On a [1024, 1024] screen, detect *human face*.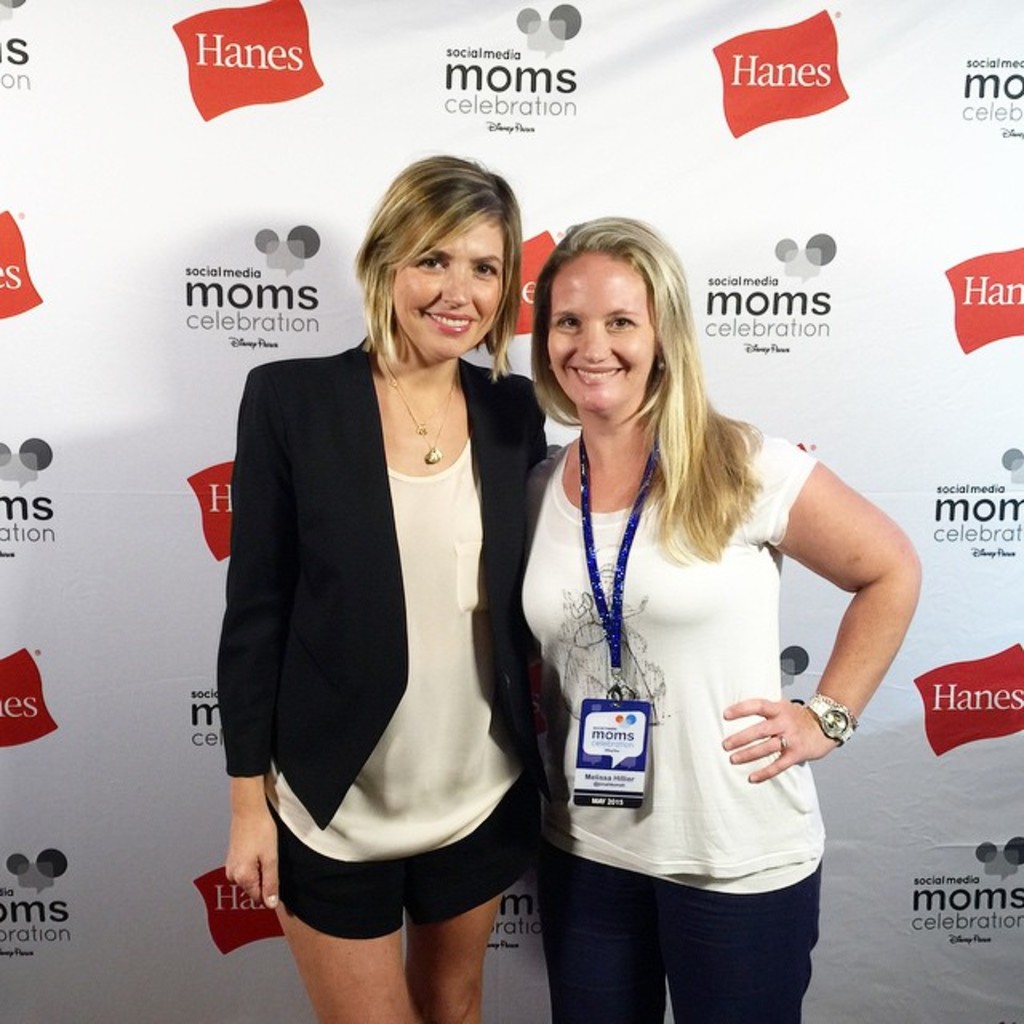
box=[544, 253, 656, 411].
